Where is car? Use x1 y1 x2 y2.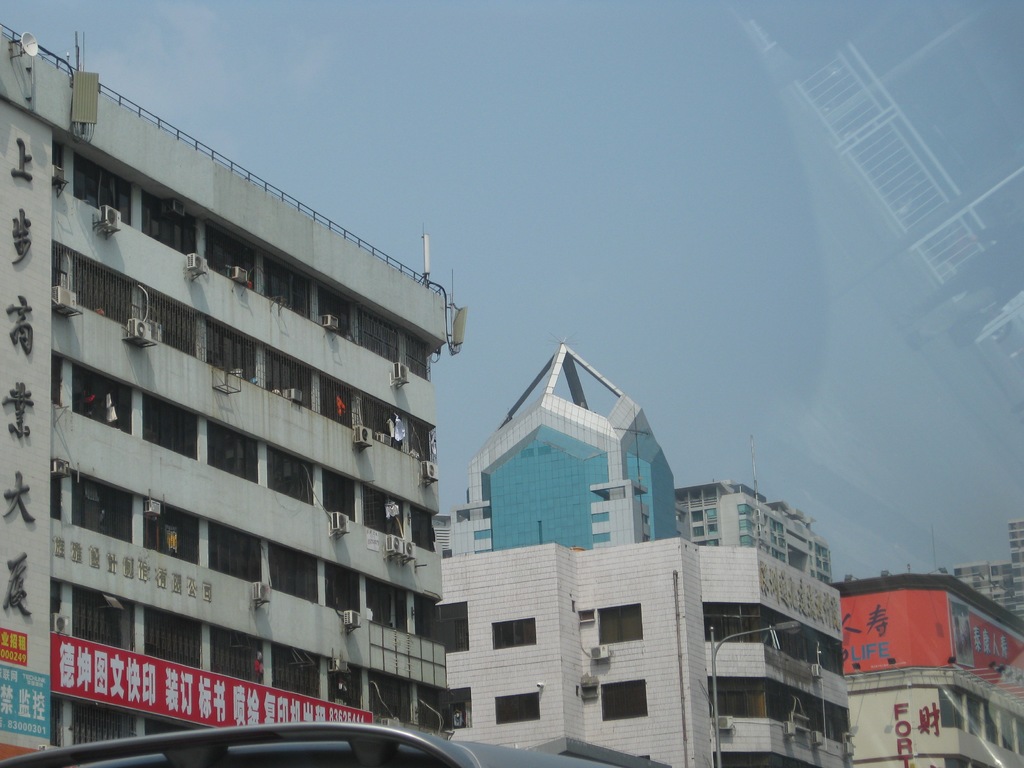
0 720 613 767.
